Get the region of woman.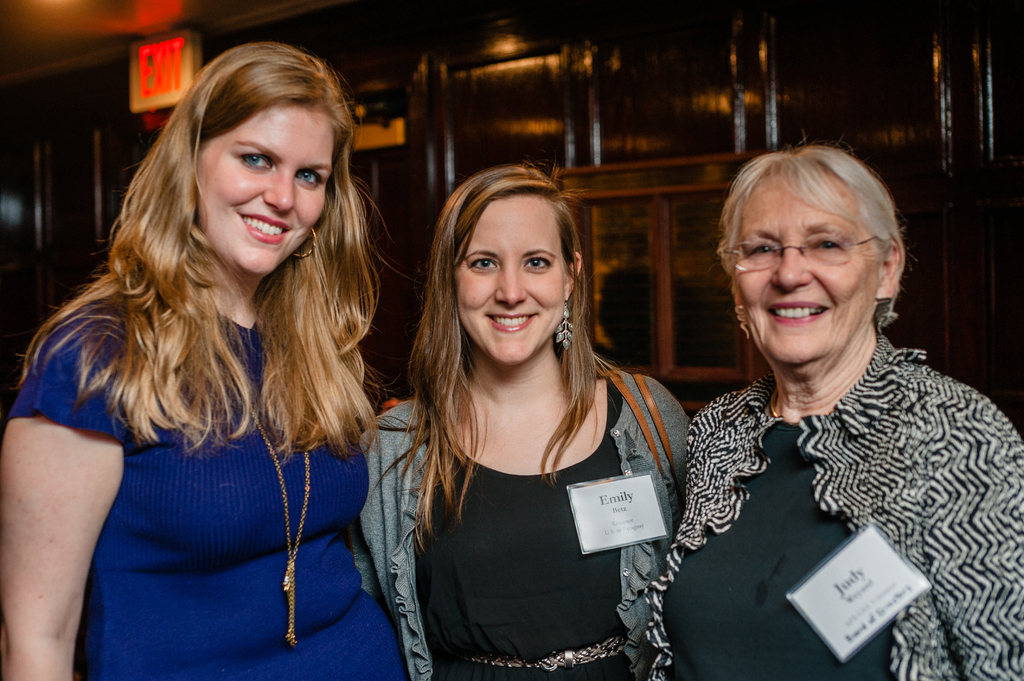
detection(642, 120, 1009, 675).
